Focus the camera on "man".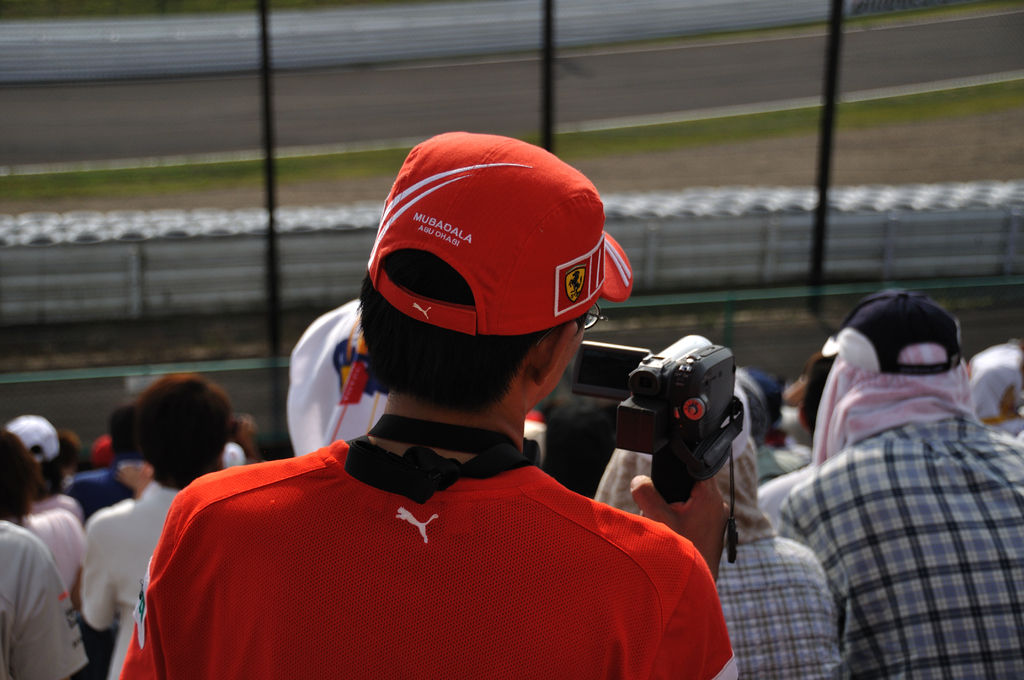
Focus region: l=753, t=269, r=1021, b=673.
